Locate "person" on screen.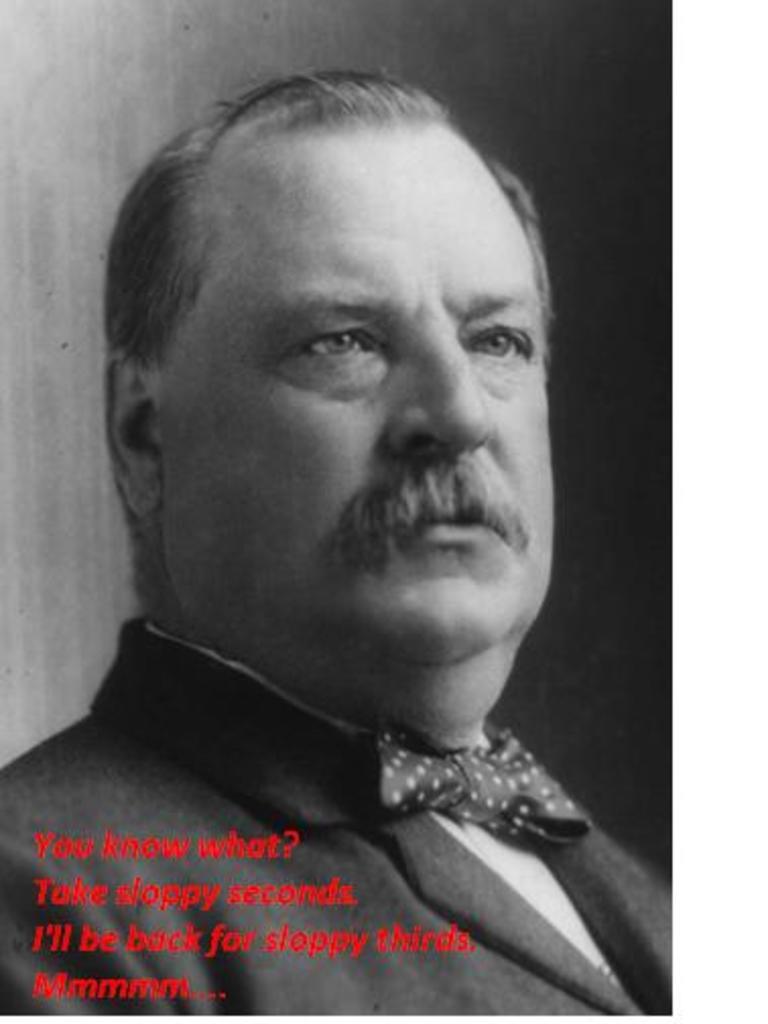
On screen at bbox=(12, 49, 652, 979).
